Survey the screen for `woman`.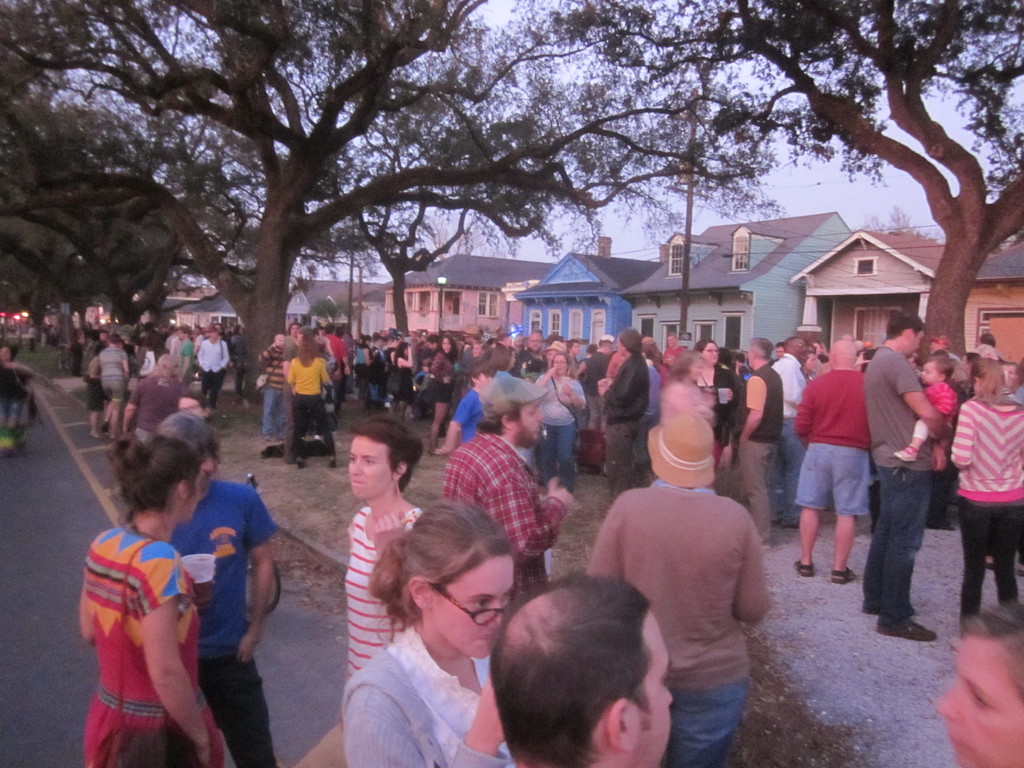
Survey found: left=0, top=333, right=38, bottom=456.
